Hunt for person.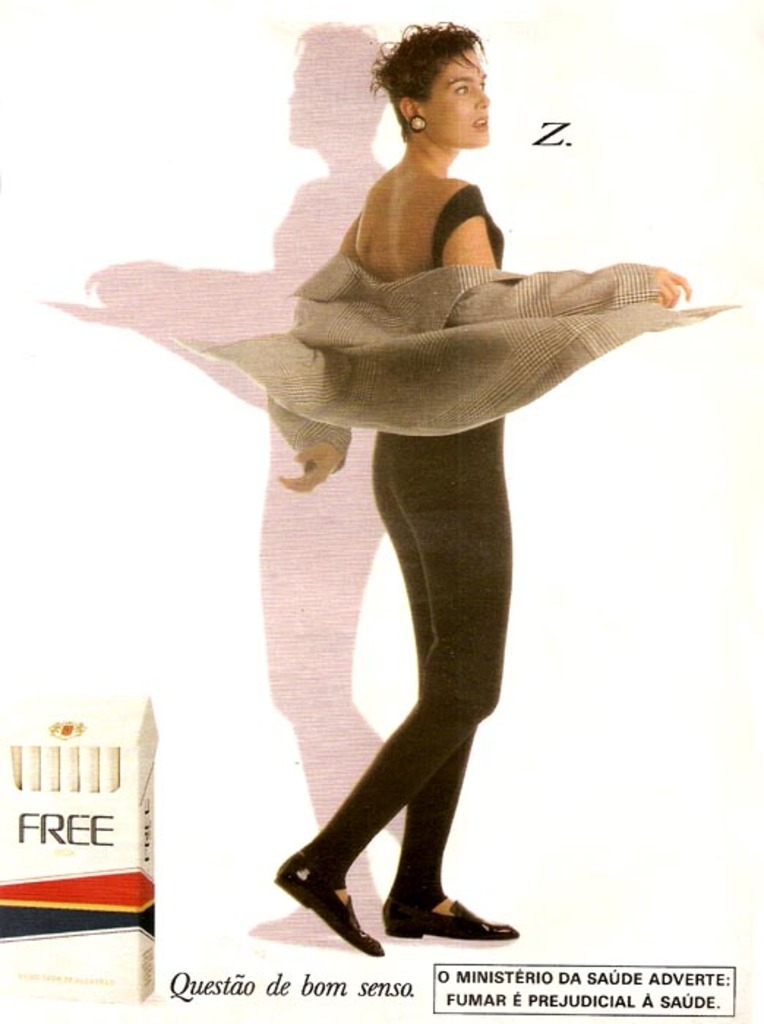
Hunted down at 271,6,705,961.
